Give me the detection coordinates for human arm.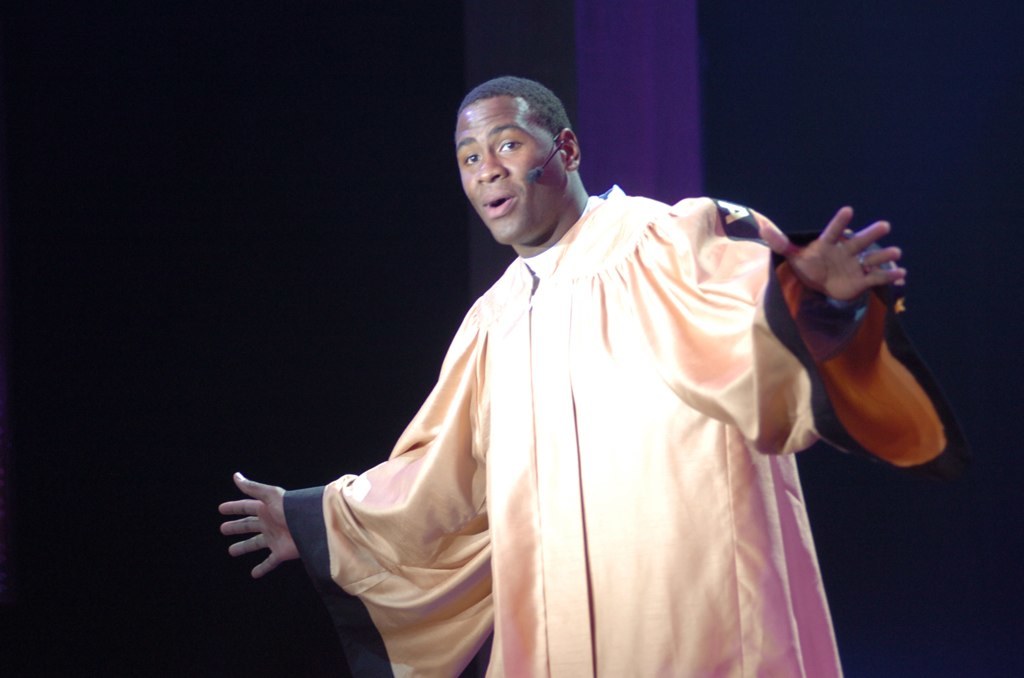
locate(782, 228, 941, 466).
